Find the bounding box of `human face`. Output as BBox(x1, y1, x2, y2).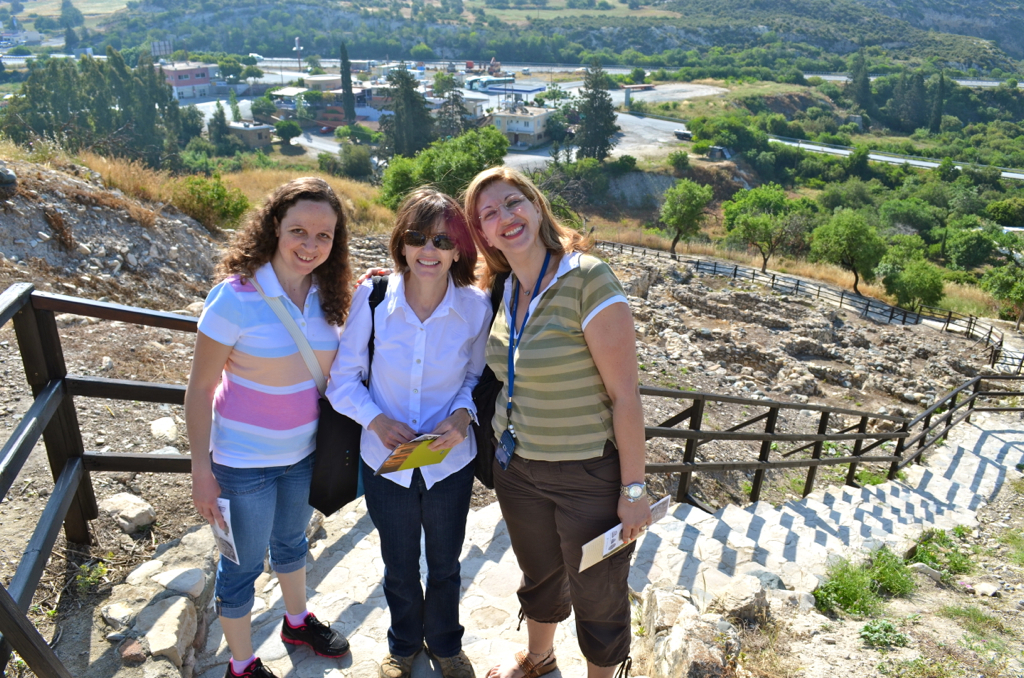
BBox(477, 177, 543, 255).
